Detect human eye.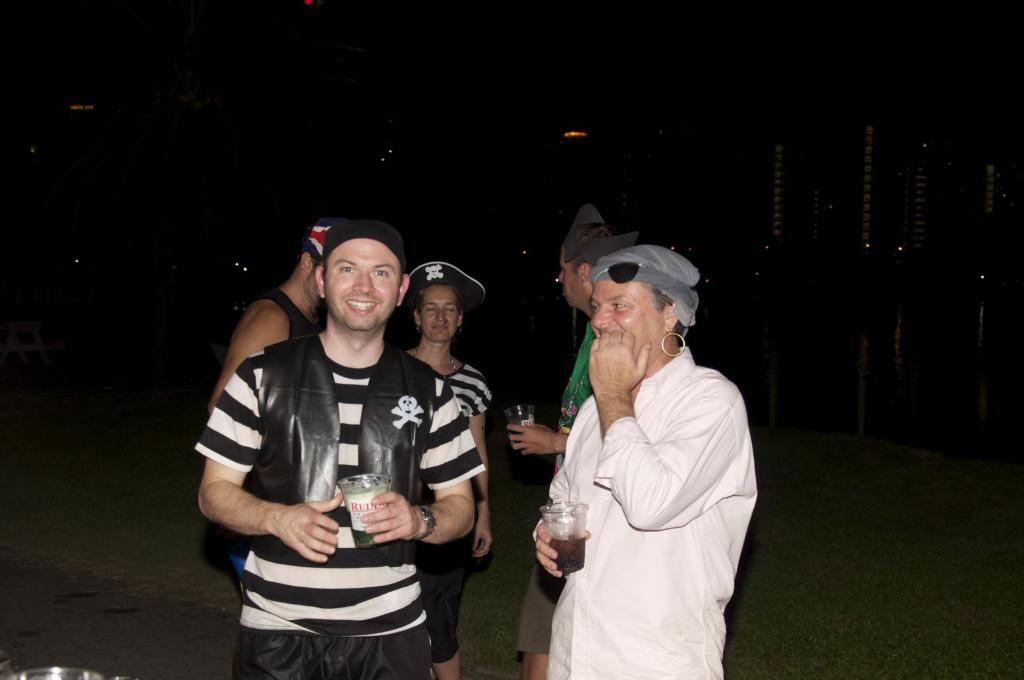
Detected at crop(372, 265, 391, 279).
